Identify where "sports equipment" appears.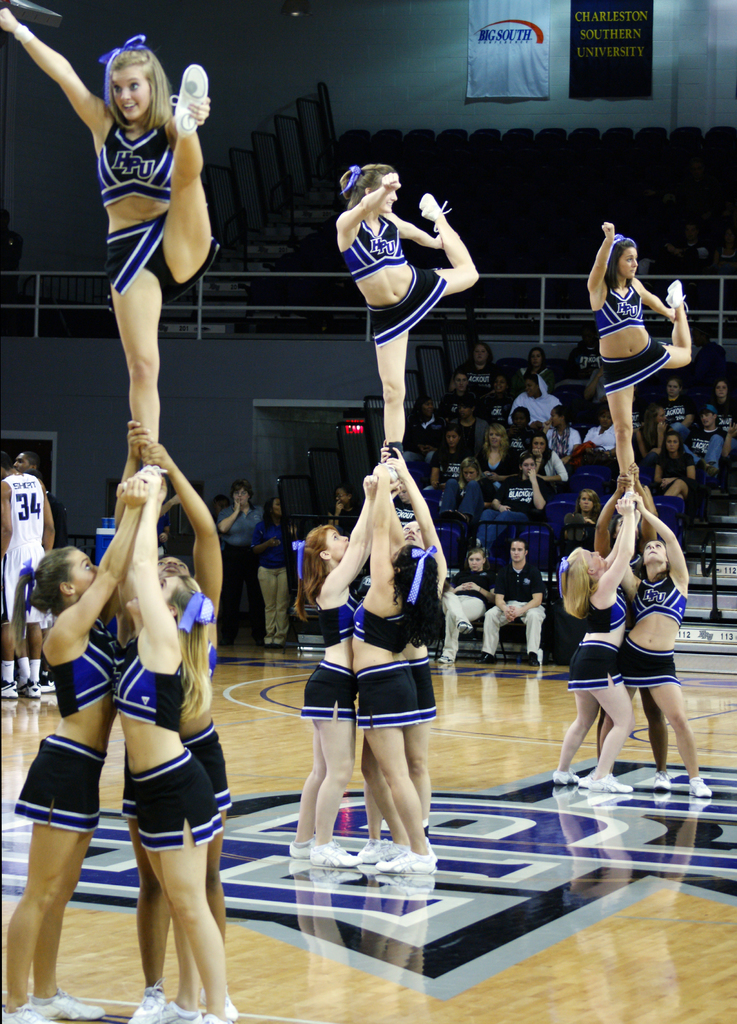
Appears at crop(588, 774, 630, 794).
